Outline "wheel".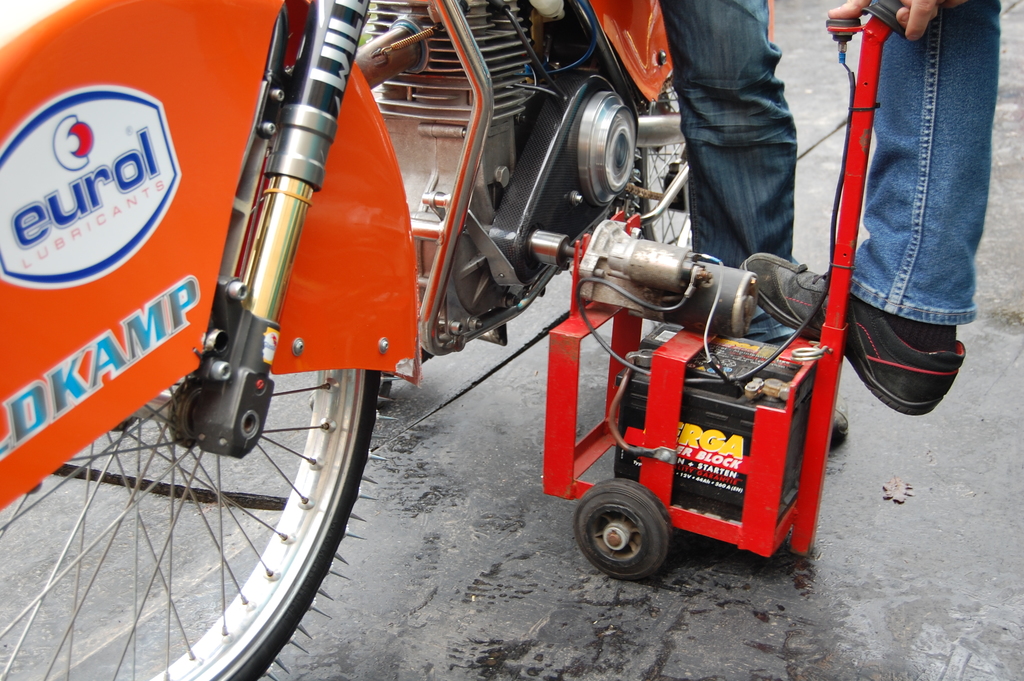
Outline: <bbox>579, 488, 681, 580</bbox>.
